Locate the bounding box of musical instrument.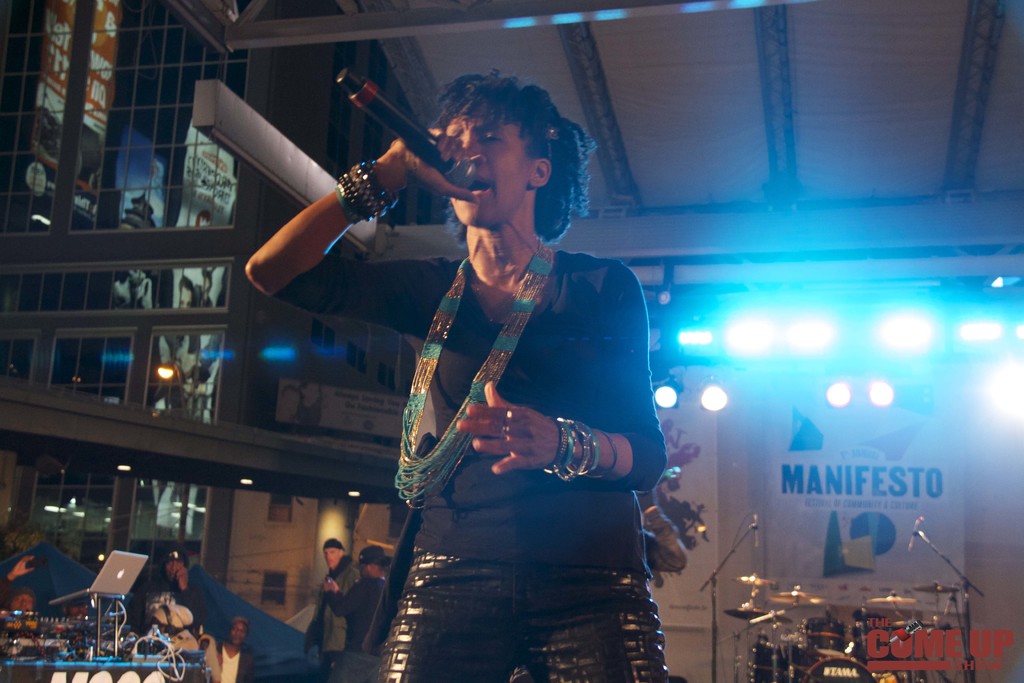
Bounding box: <bbox>804, 611, 854, 658</bbox>.
